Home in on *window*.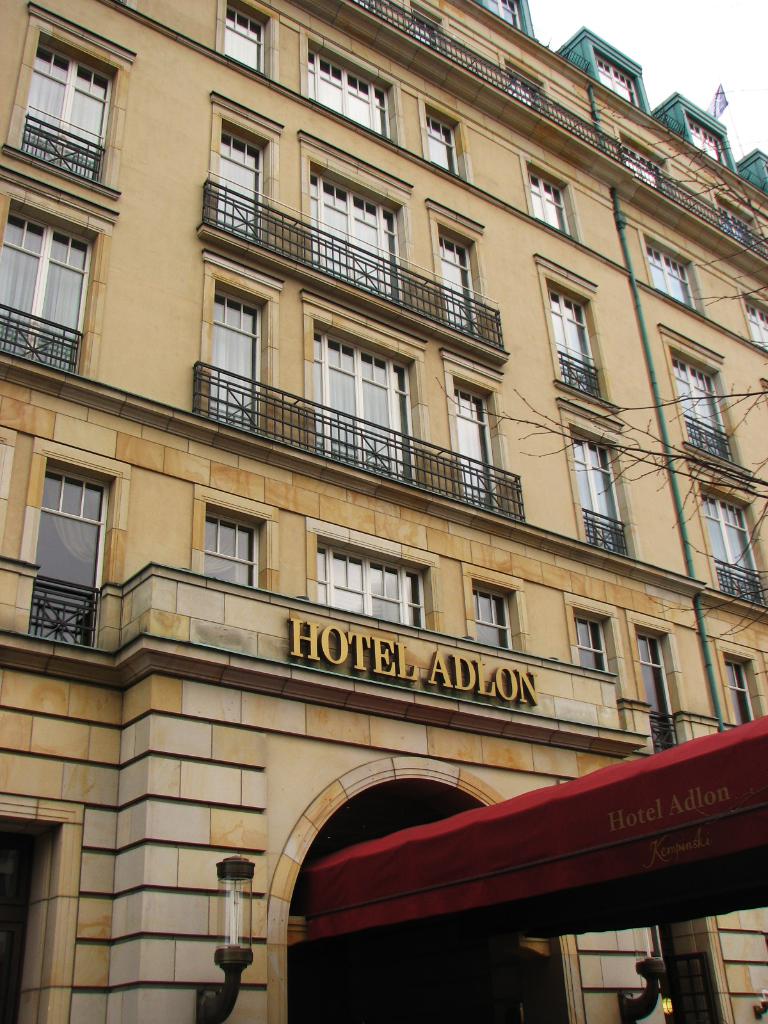
Homed in at (639,630,675,719).
